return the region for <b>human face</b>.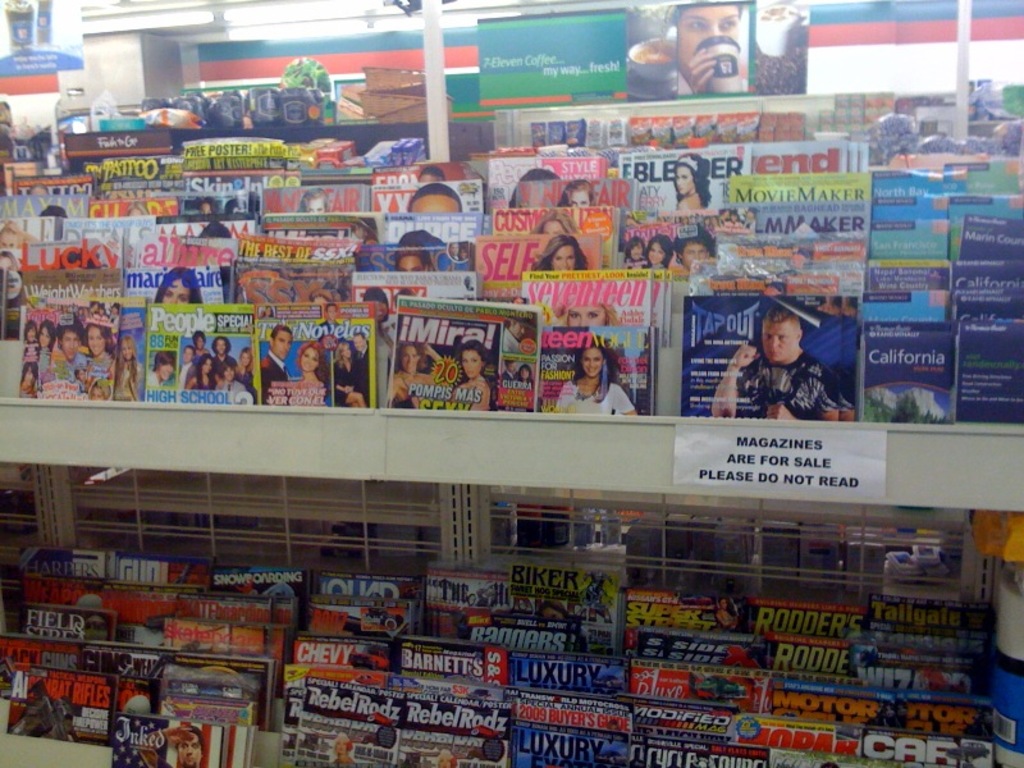
(178,730,205,767).
